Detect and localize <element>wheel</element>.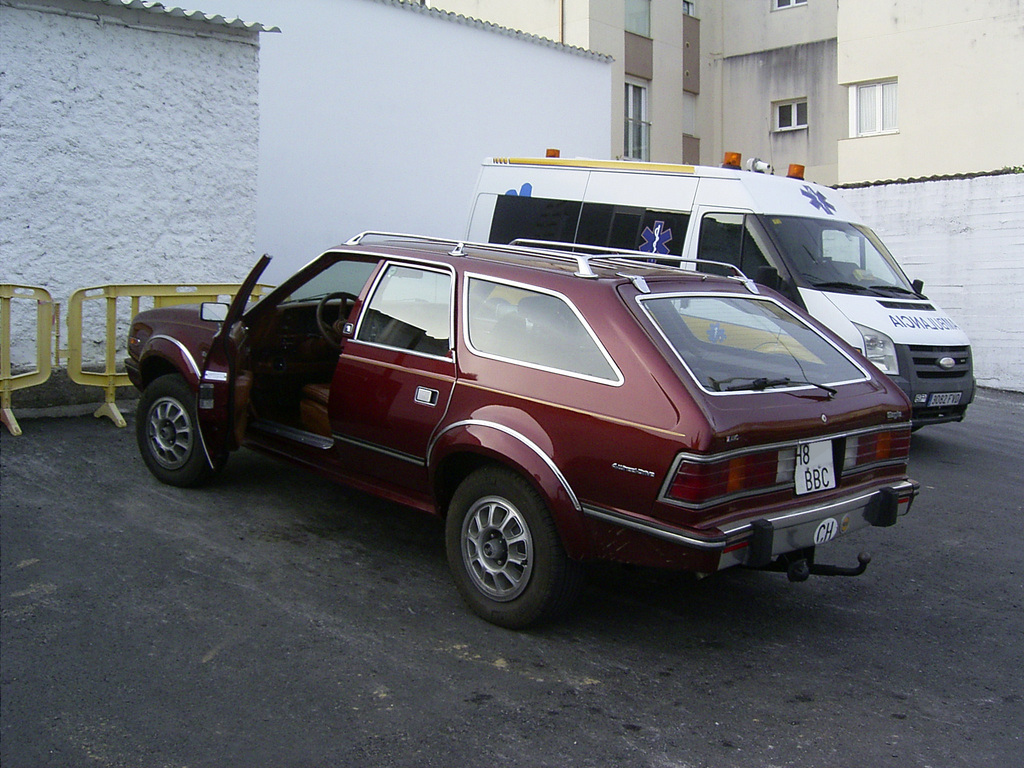
Localized at 136, 375, 228, 484.
